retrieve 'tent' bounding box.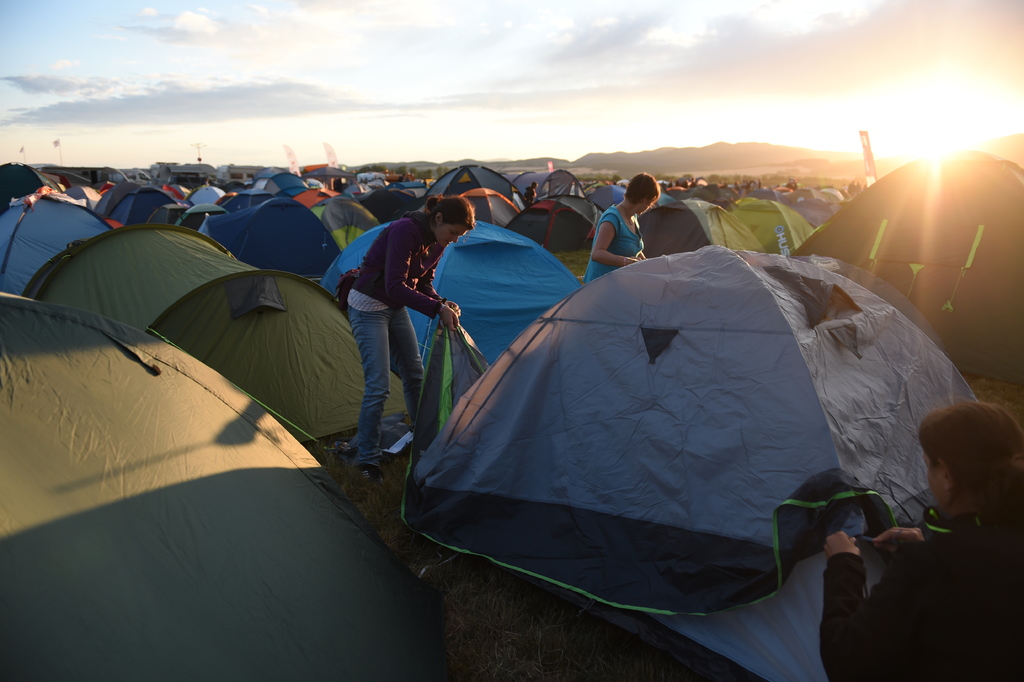
Bounding box: {"x1": 582, "y1": 185, "x2": 629, "y2": 204}.
